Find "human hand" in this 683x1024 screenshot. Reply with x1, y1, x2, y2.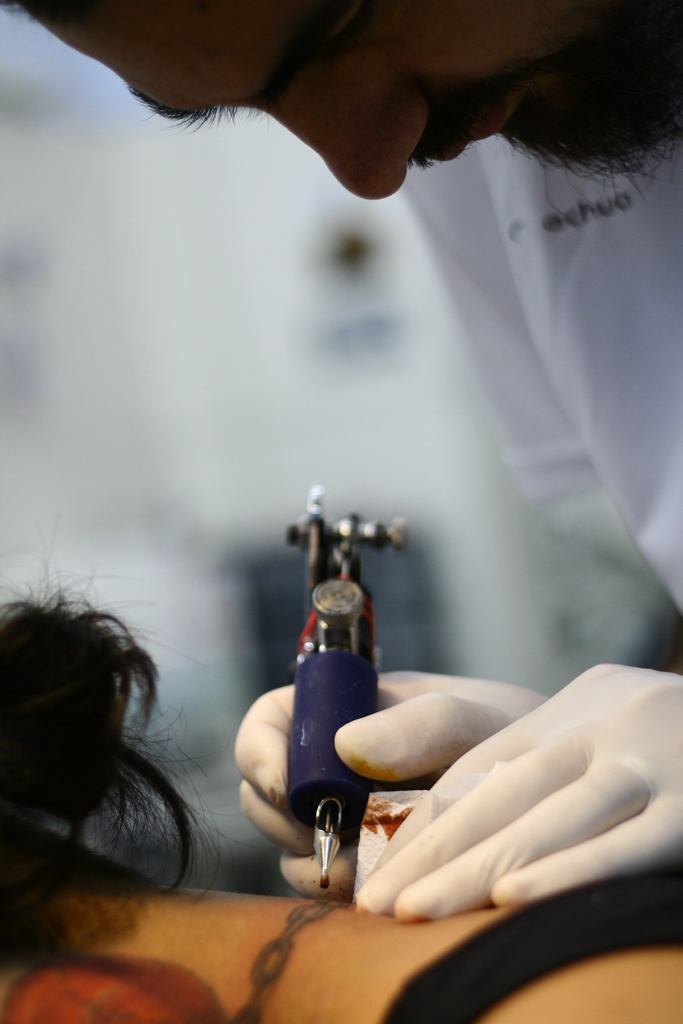
234, 668, 554, 904.
